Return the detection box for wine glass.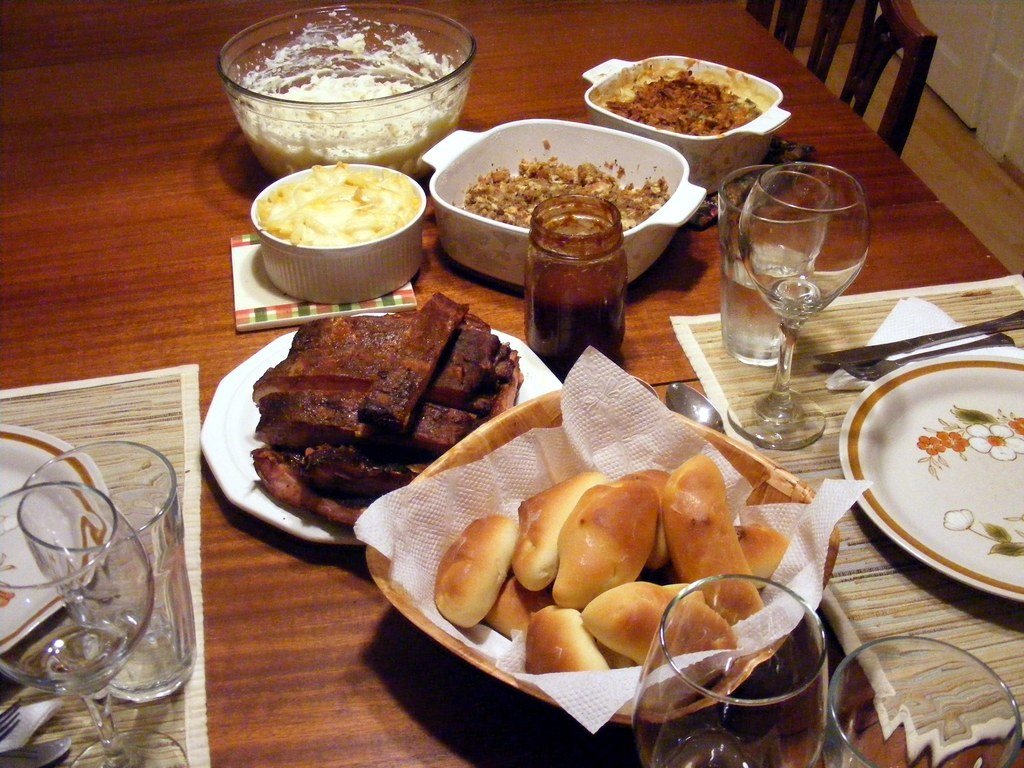
rect(823, 636, 1017, 767).
